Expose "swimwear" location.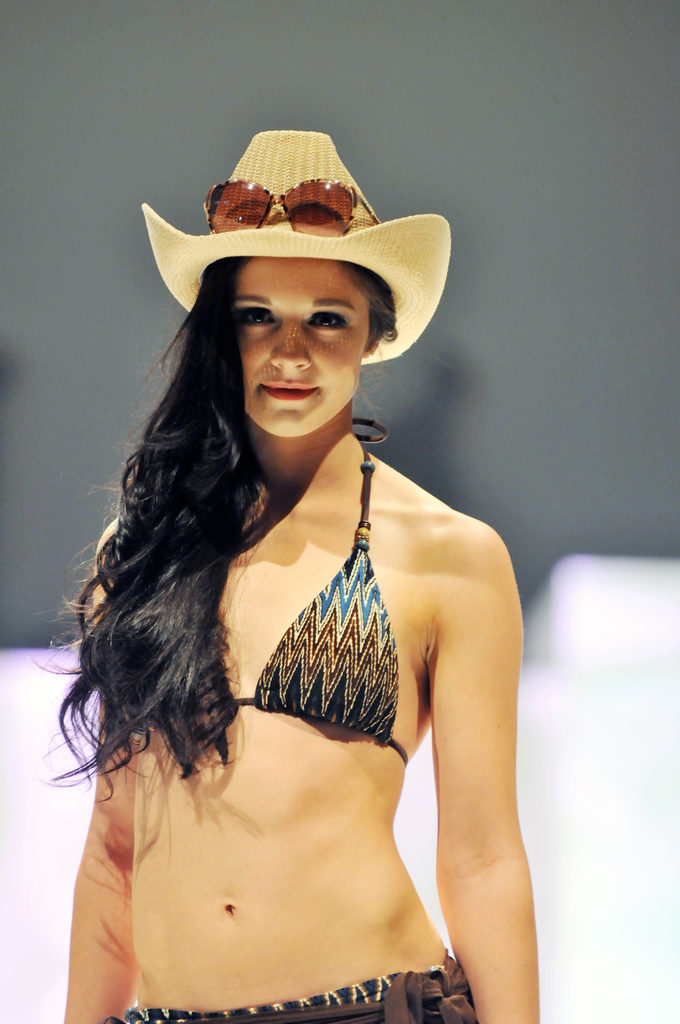
Exposed at 124:441:407:762.
